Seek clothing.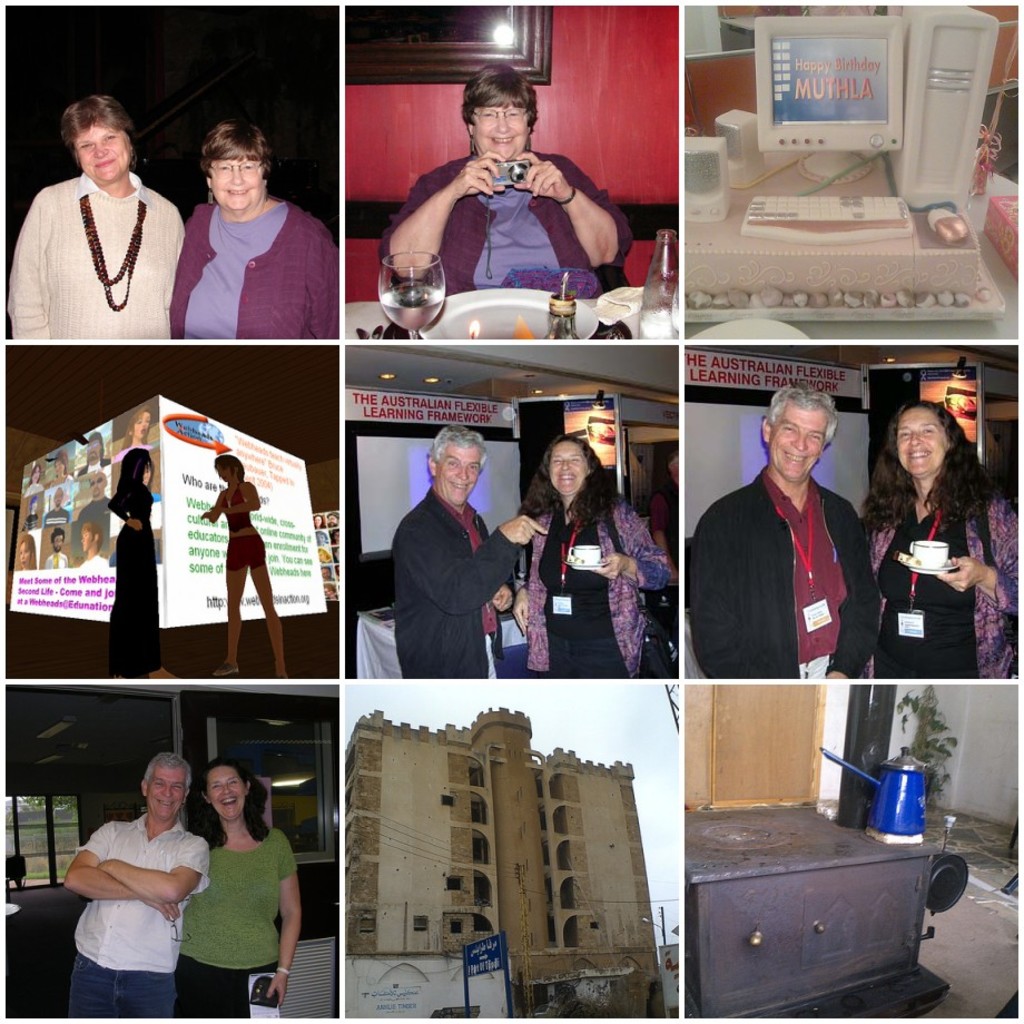
rect(218, 482, 254, 532).
